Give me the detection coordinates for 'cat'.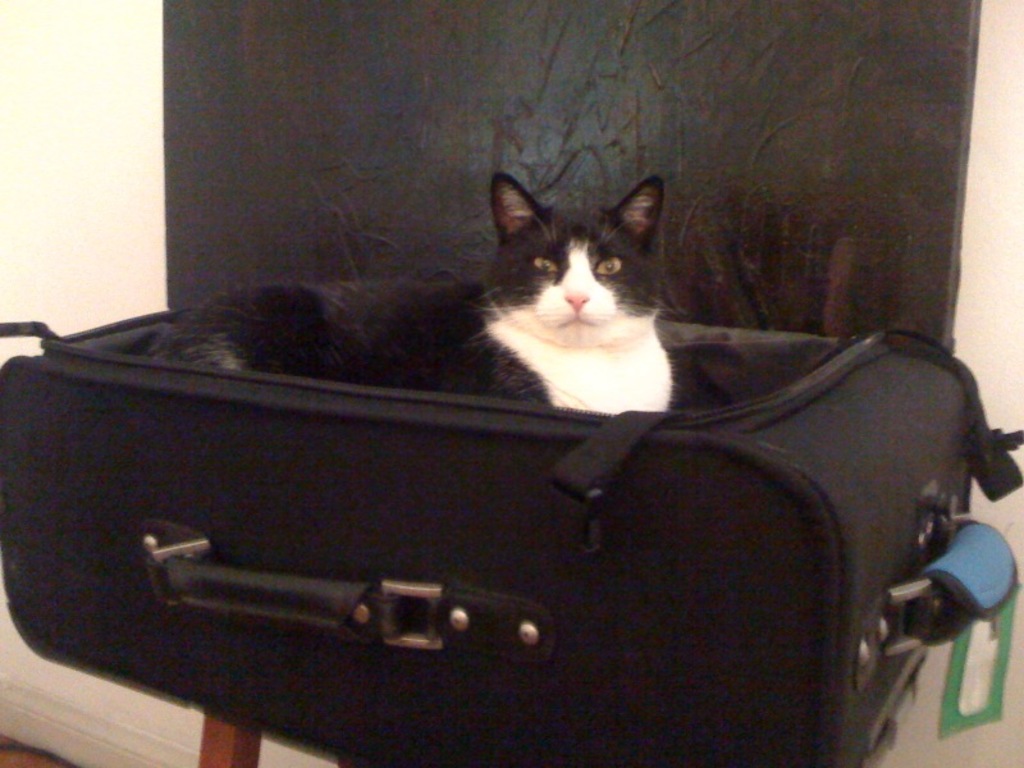
133,173,672,410.
